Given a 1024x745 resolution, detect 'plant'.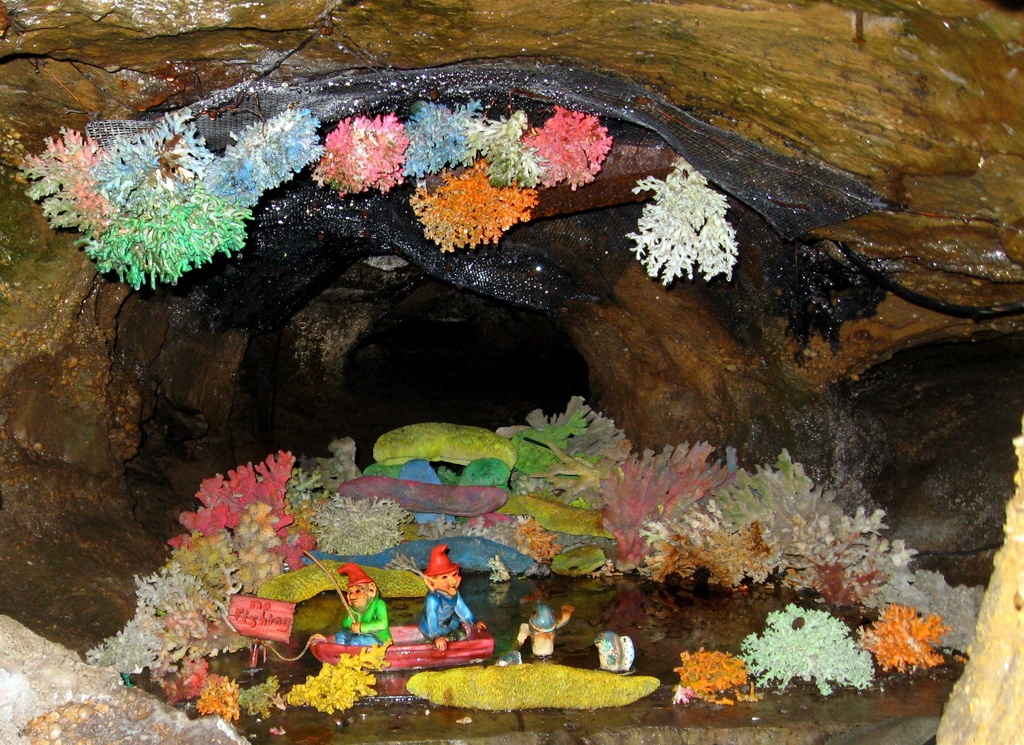
bbox(315, 107, 433, 193).
